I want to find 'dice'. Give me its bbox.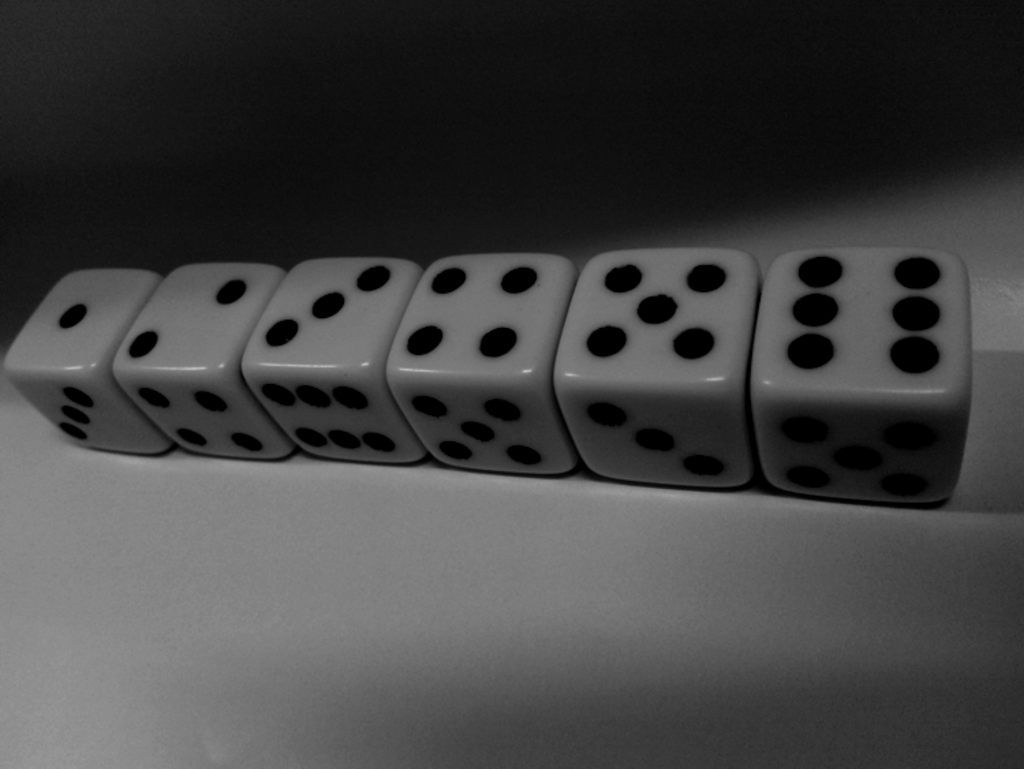
box(240, 260, 419, 470).
